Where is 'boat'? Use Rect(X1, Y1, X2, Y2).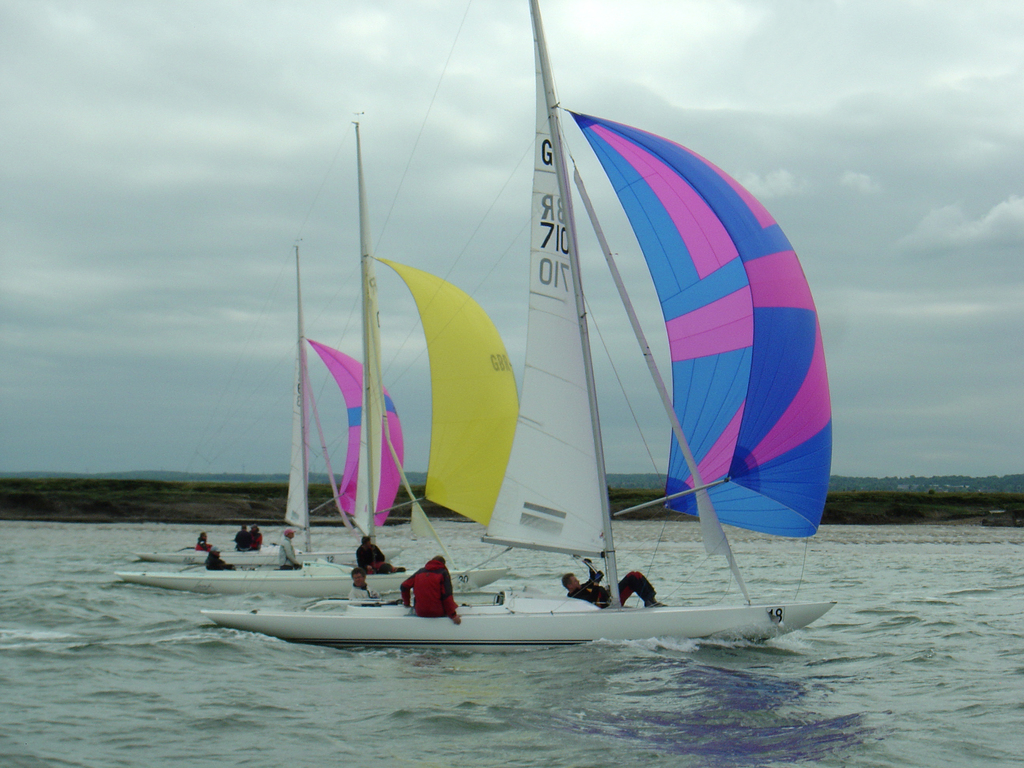
Rect(107, 108, 511, 596).
